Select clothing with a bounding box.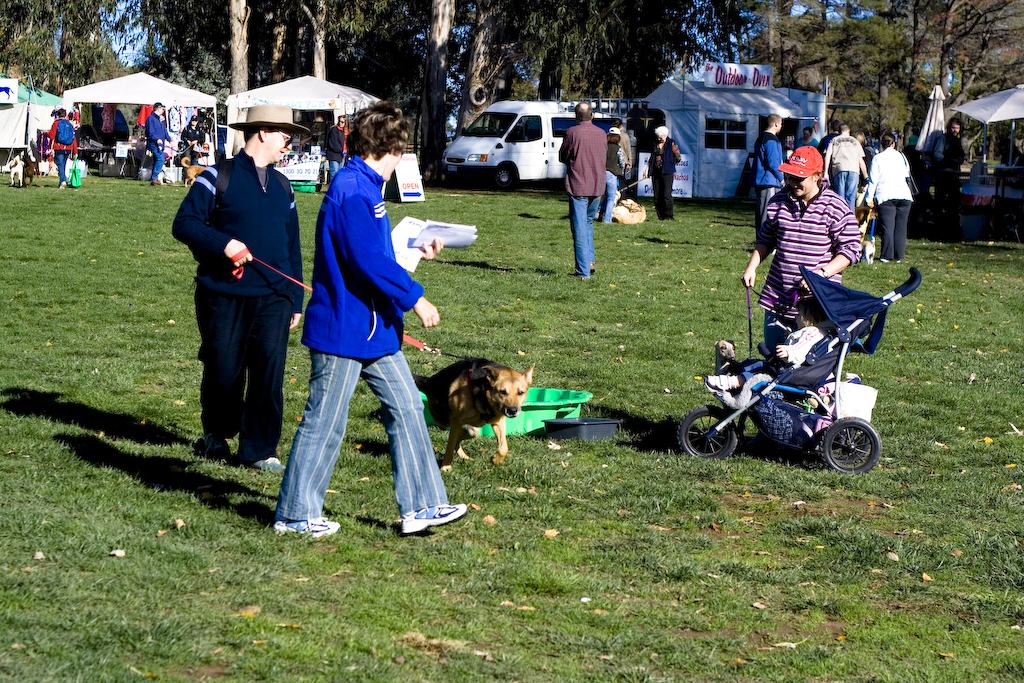
{"x1": 320, "y1": 123, "x2": 355, "y2": 181}.
